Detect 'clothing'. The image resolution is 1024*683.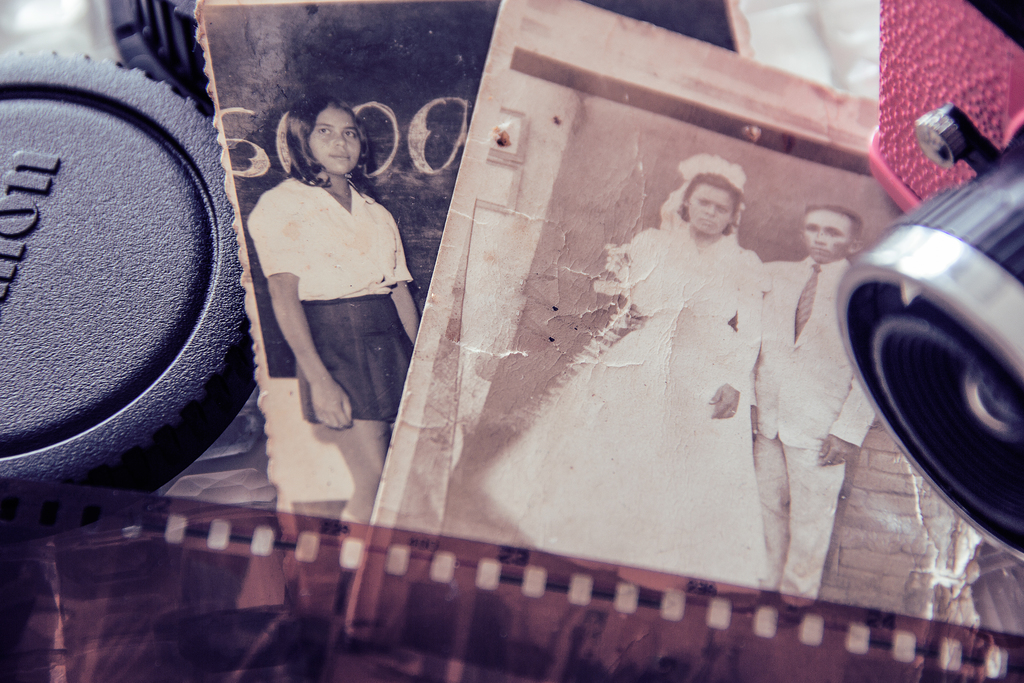
[x1=490, y1=158, x2=763, y2=582].
